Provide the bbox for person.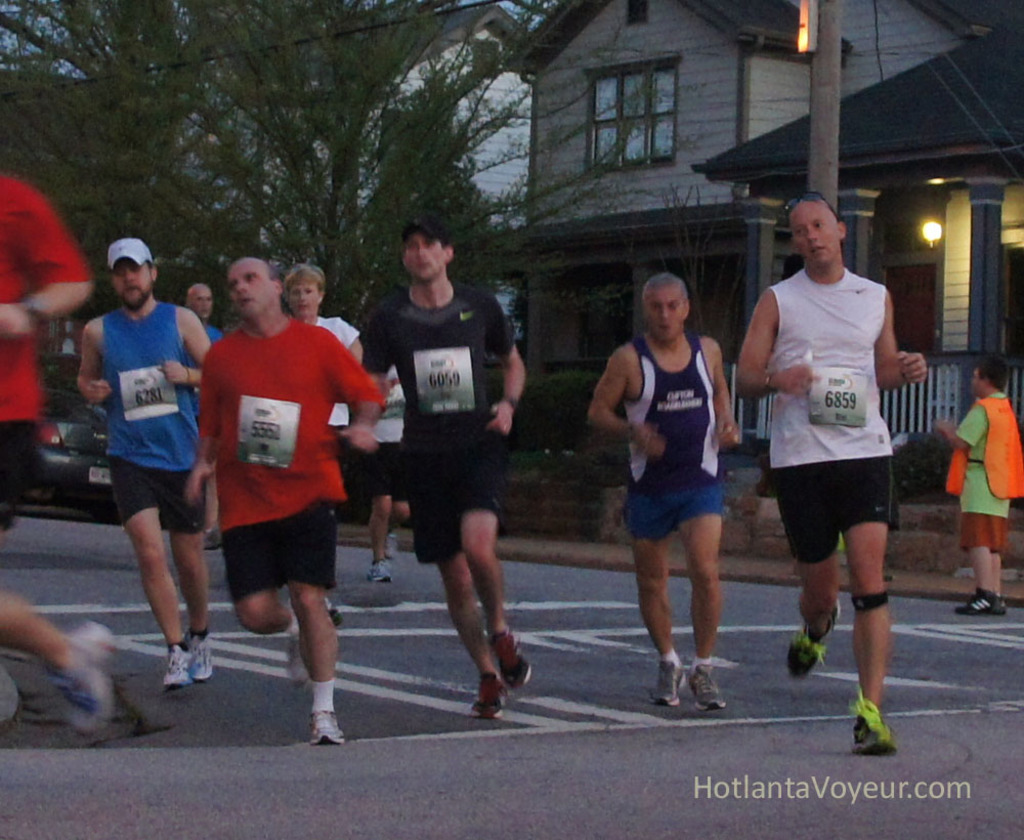
[x1=194, y1=251, x2=384, y2=749].
